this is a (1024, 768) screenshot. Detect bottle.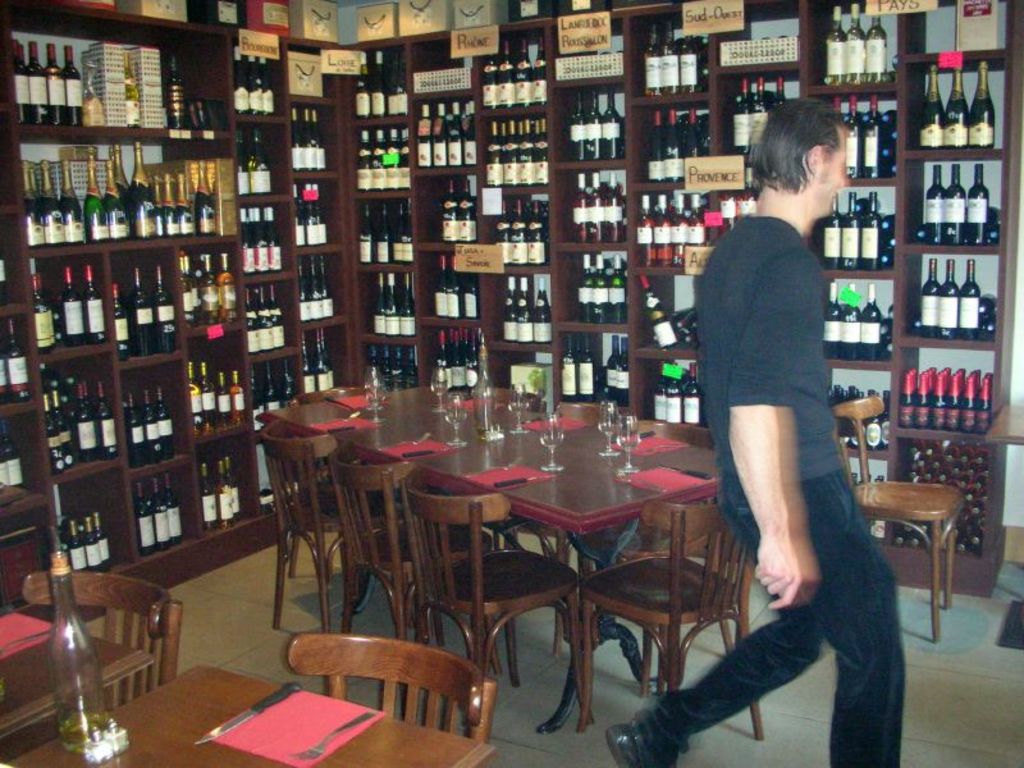
438 174 461 244.
